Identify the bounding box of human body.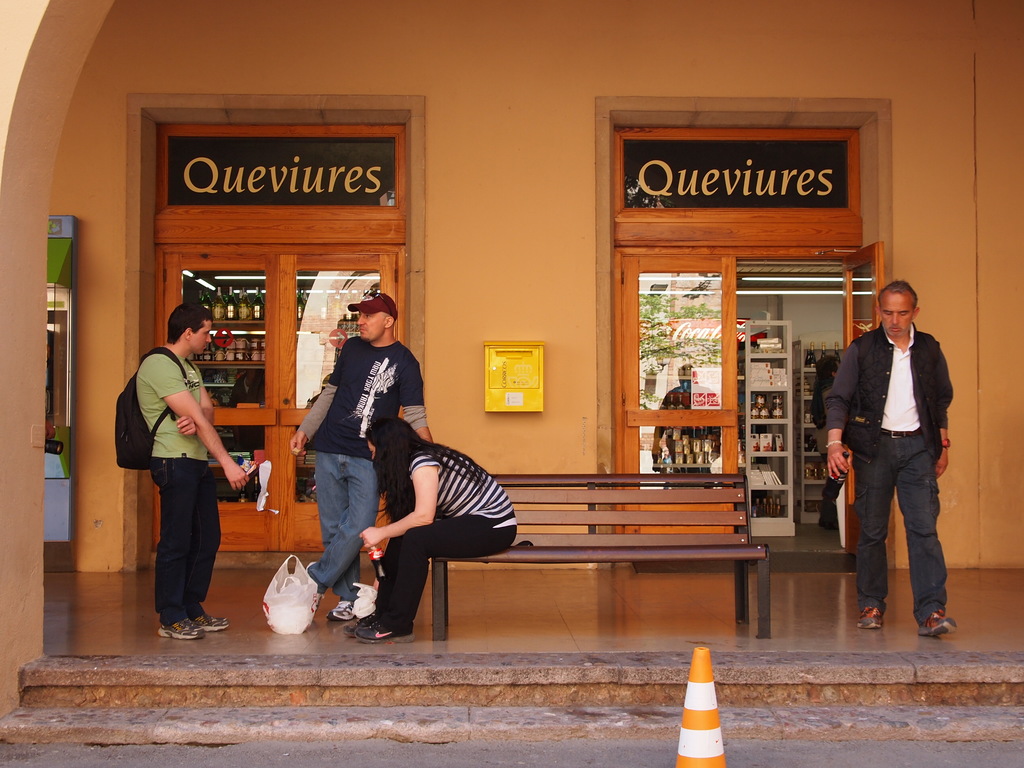
Rect(280, 294, 424, 623).
